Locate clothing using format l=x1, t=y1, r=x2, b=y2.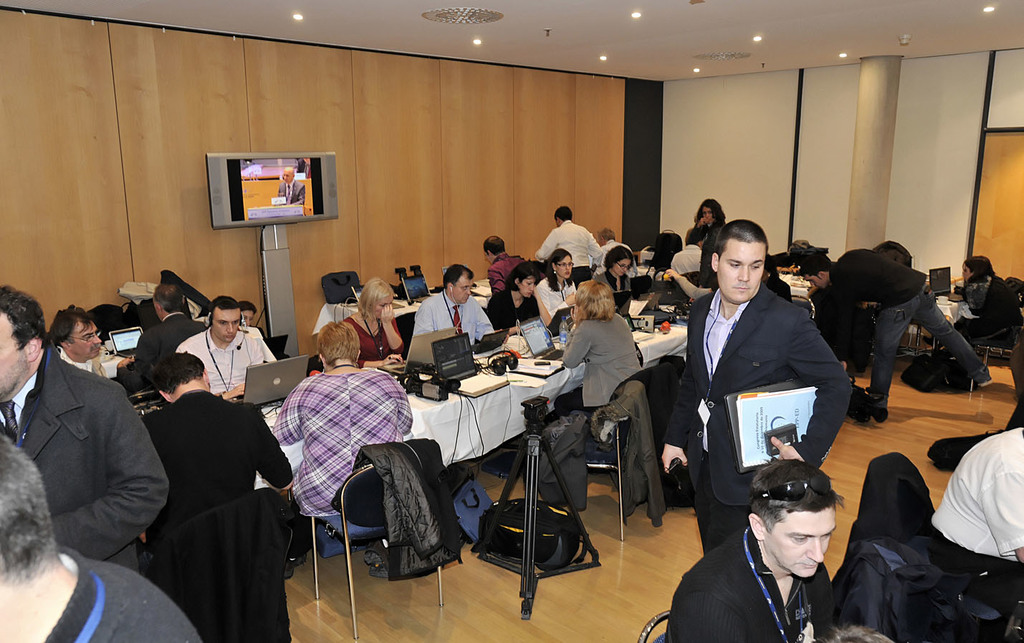
l=260, t=361, r=423, b=503.
